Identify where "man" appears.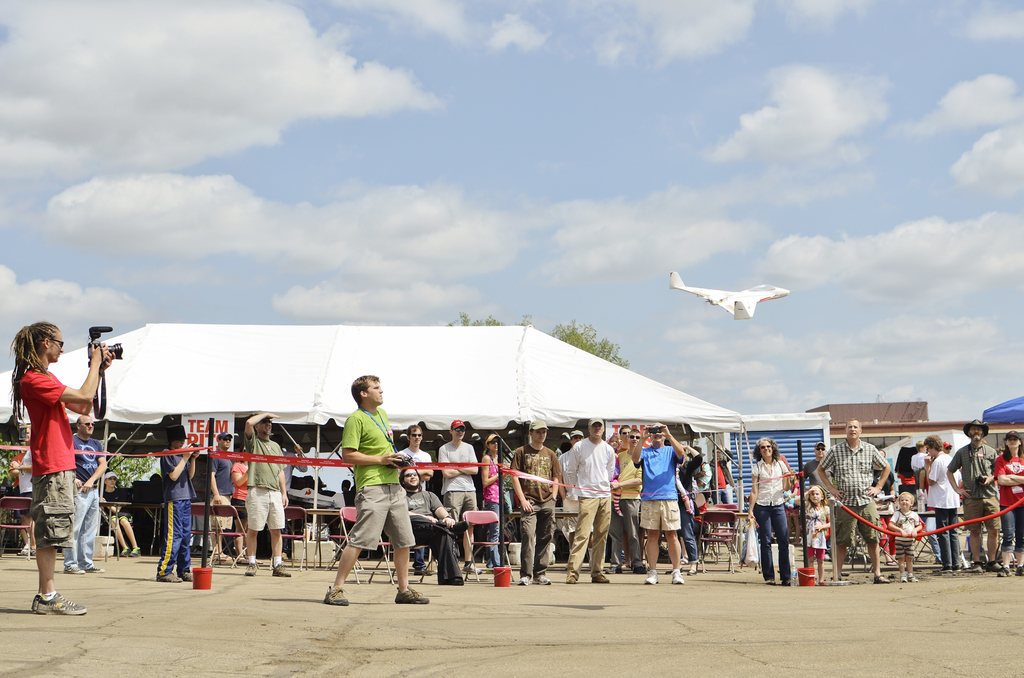
Appears at BBox(918, 434, 963, 569).
